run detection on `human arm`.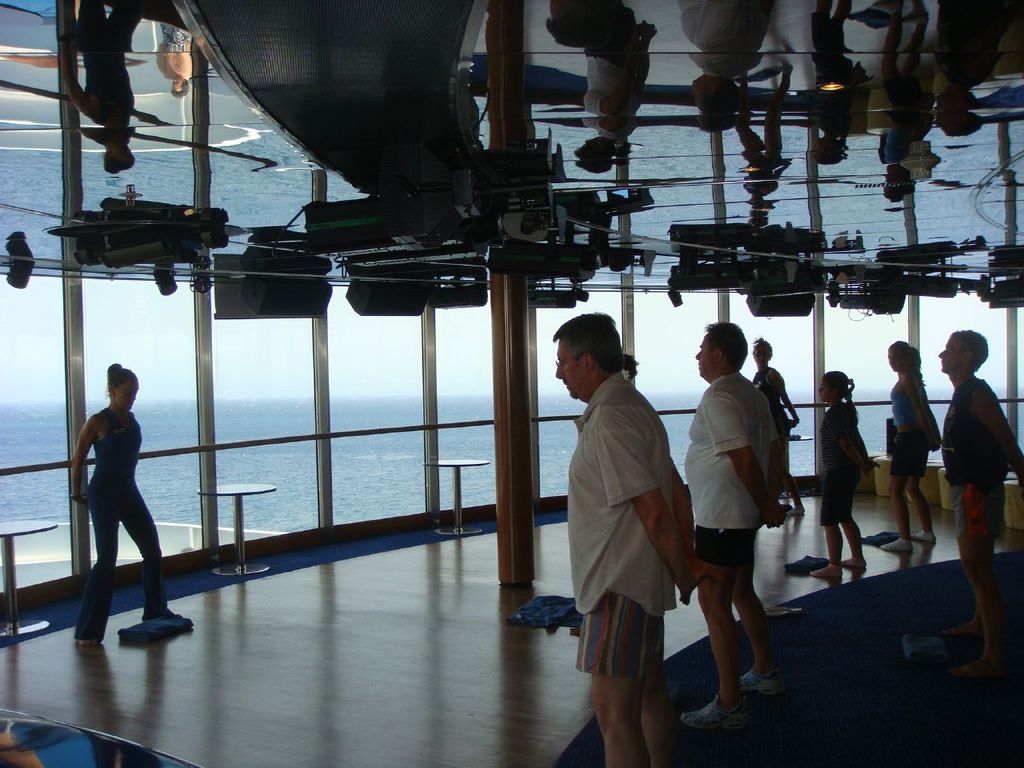
Result: <region>660, 442, 702, 612</region>.
